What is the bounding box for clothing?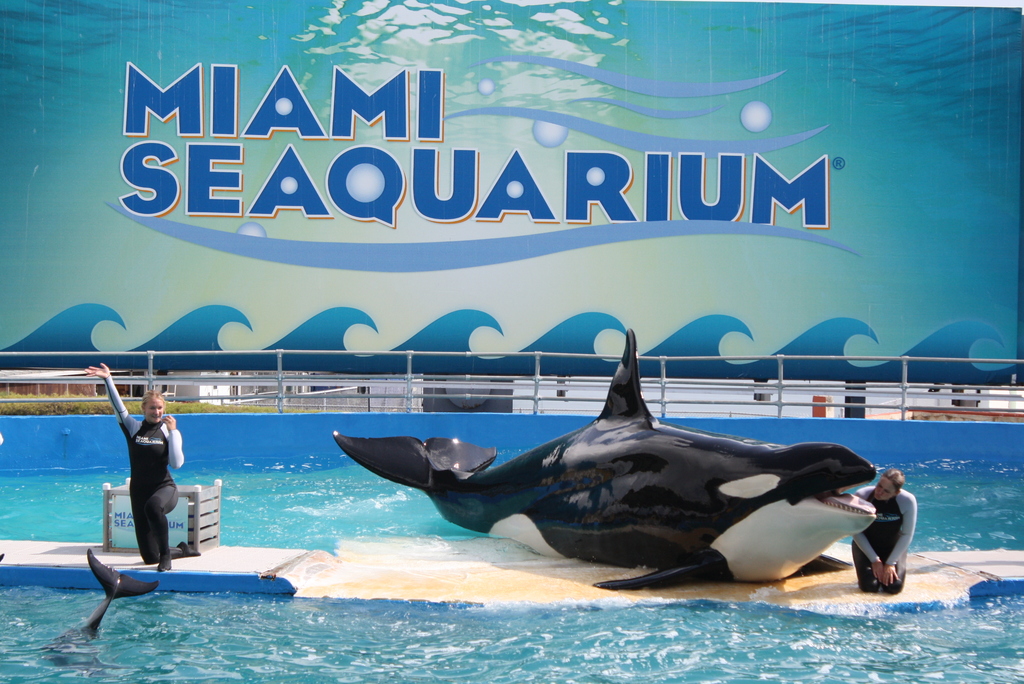
bbox=[92, 405, 195, 580].
